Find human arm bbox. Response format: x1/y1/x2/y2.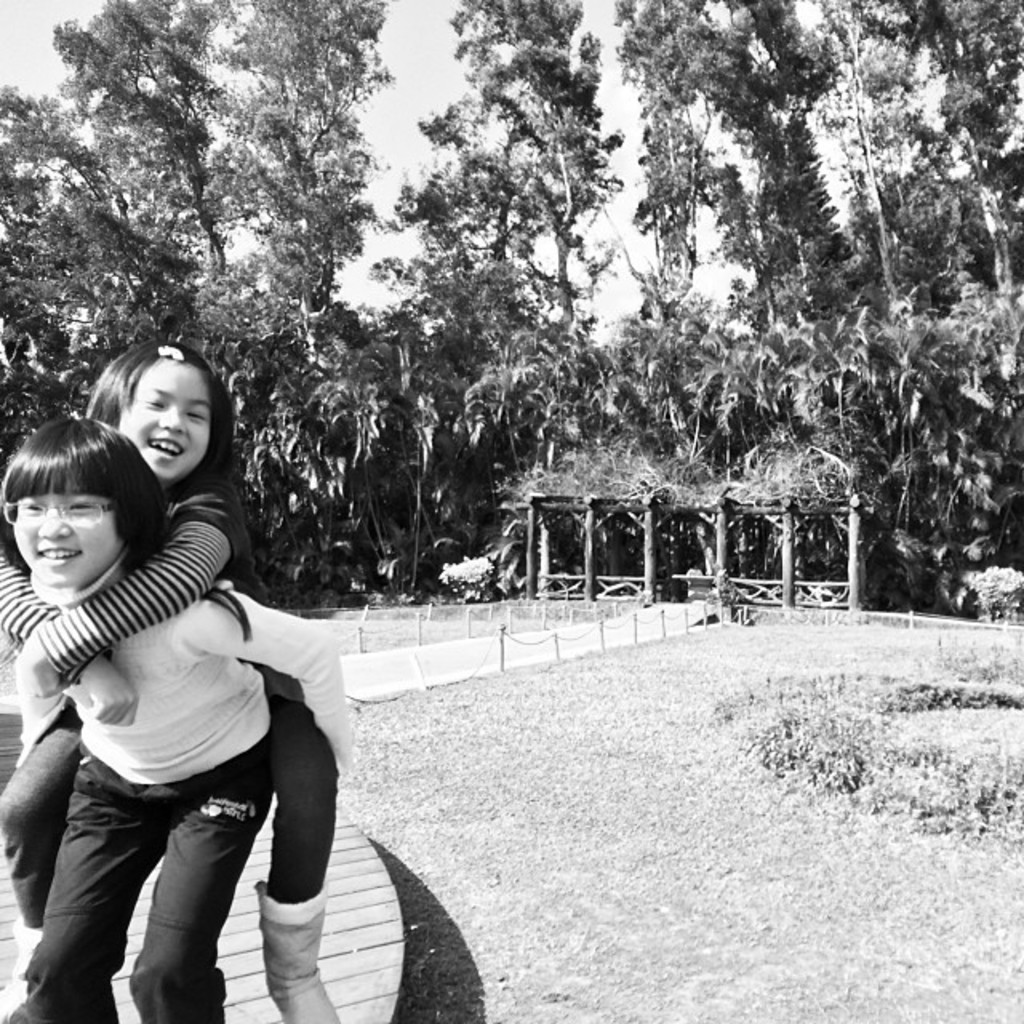
22/514/235/694.
